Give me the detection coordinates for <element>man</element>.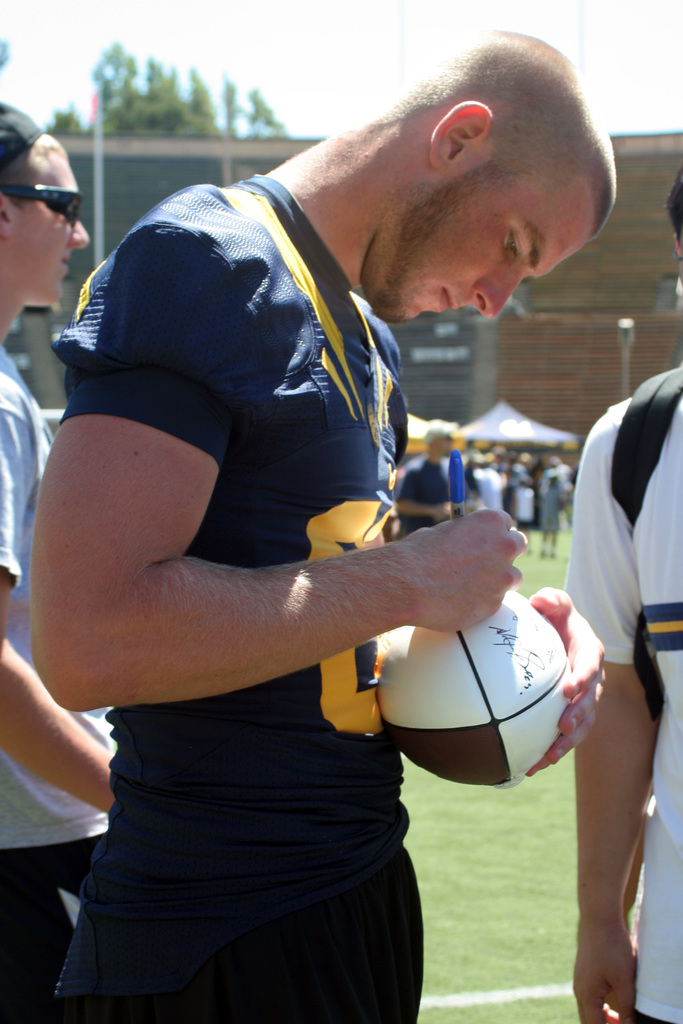
crop(561, 170, 682, 1023).
